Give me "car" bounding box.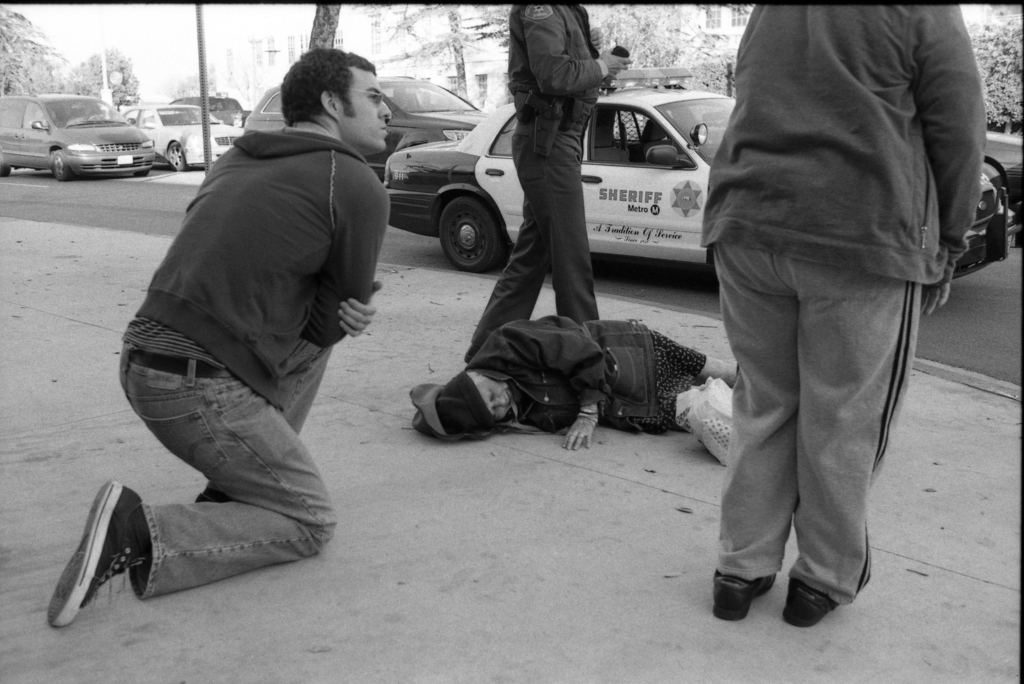
(x1=383, y1=65, x2=1018, y2=272).
